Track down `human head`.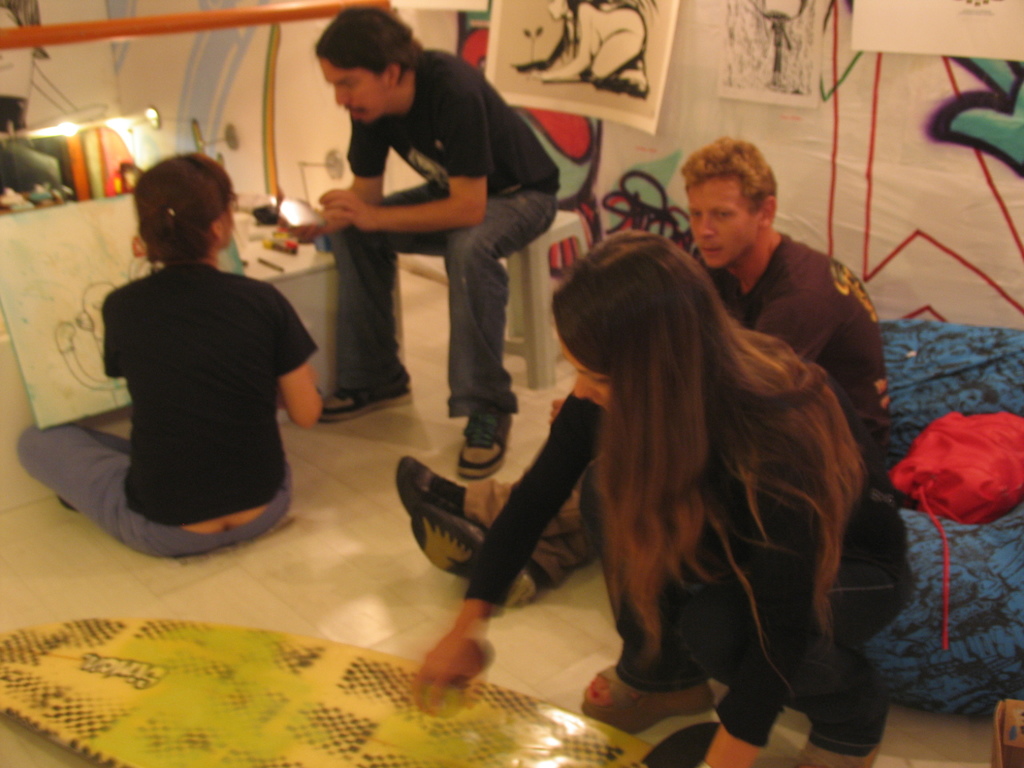
Tracked to detection(680, 132, 778, 271).
